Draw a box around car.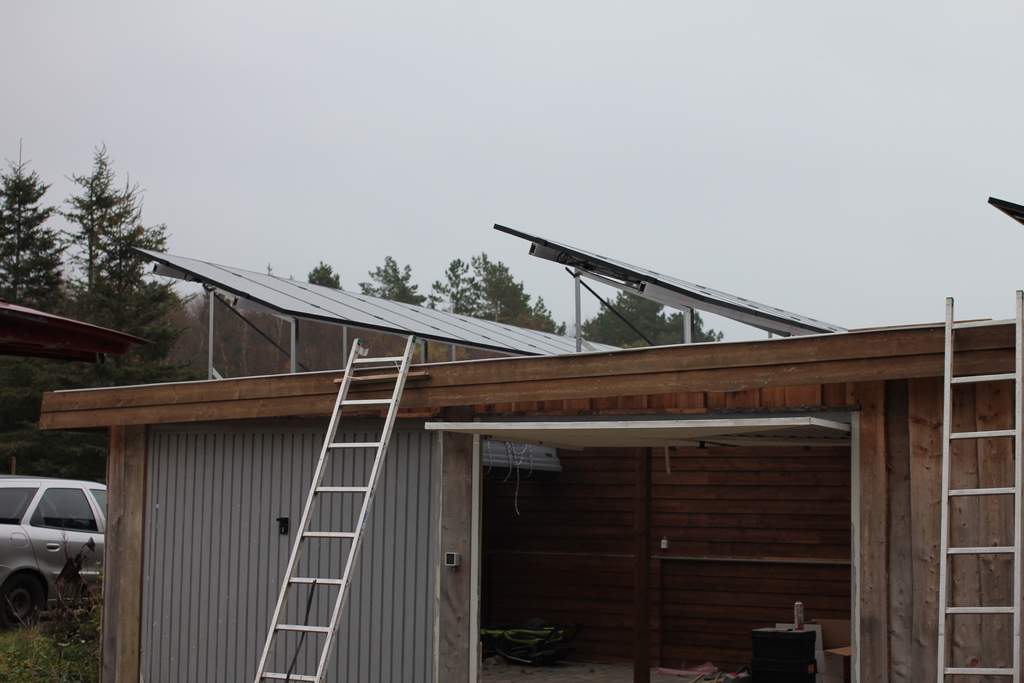
{"x1": 0, "y1": 476, "x2": 117, "y2": 625}.
